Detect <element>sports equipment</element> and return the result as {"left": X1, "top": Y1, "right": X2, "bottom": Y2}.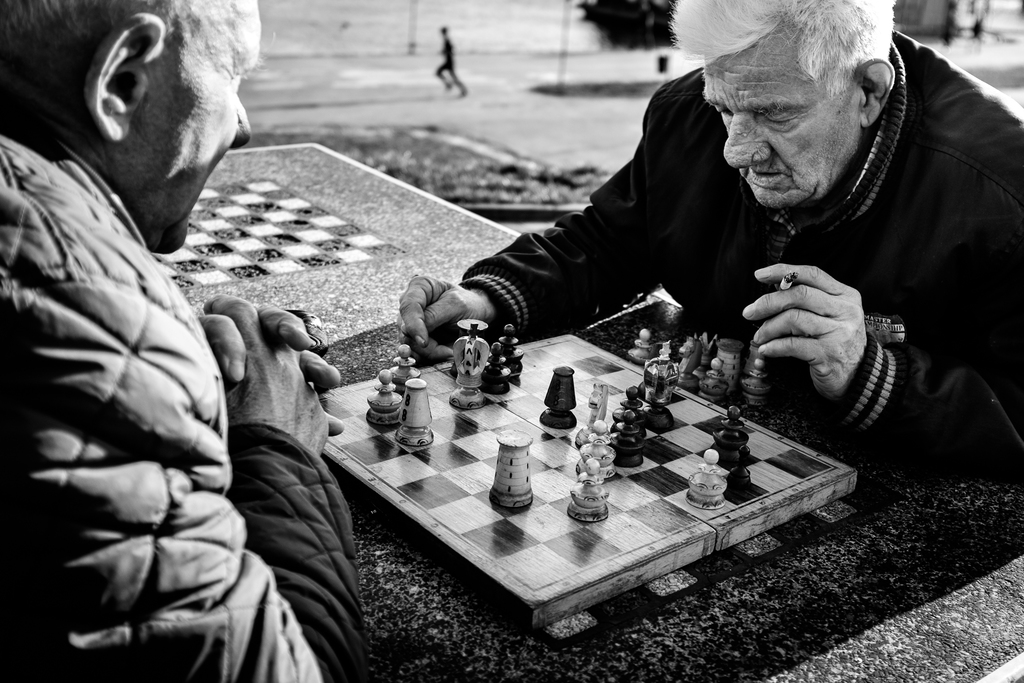
{"left": 356, "top": 366, "right": 404, "bottom": 438}.
